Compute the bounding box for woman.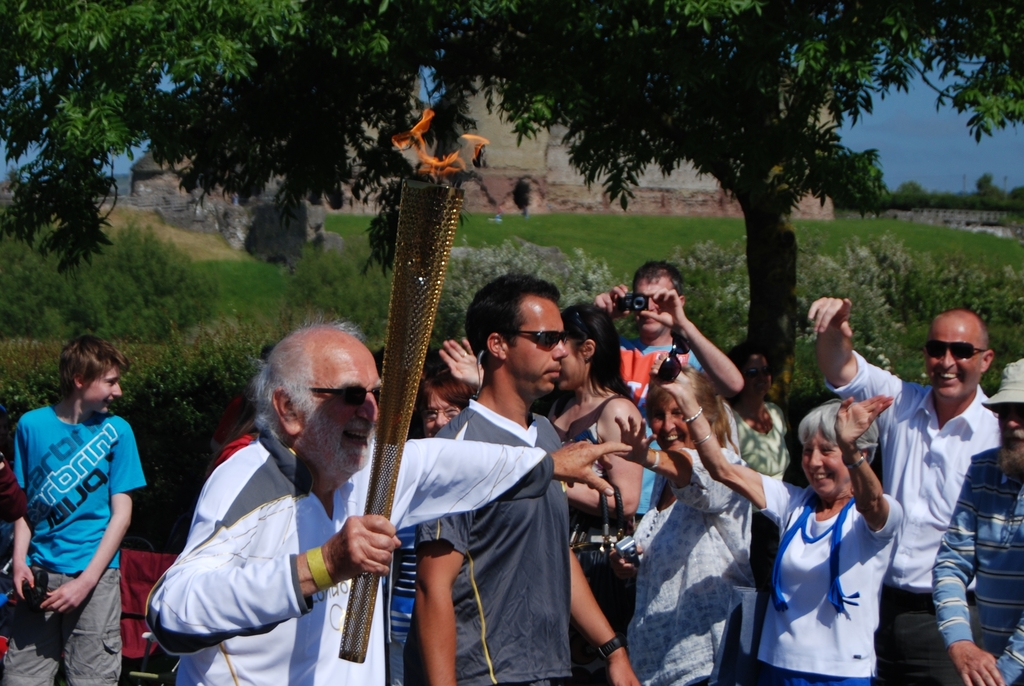
666/386/909/685.
